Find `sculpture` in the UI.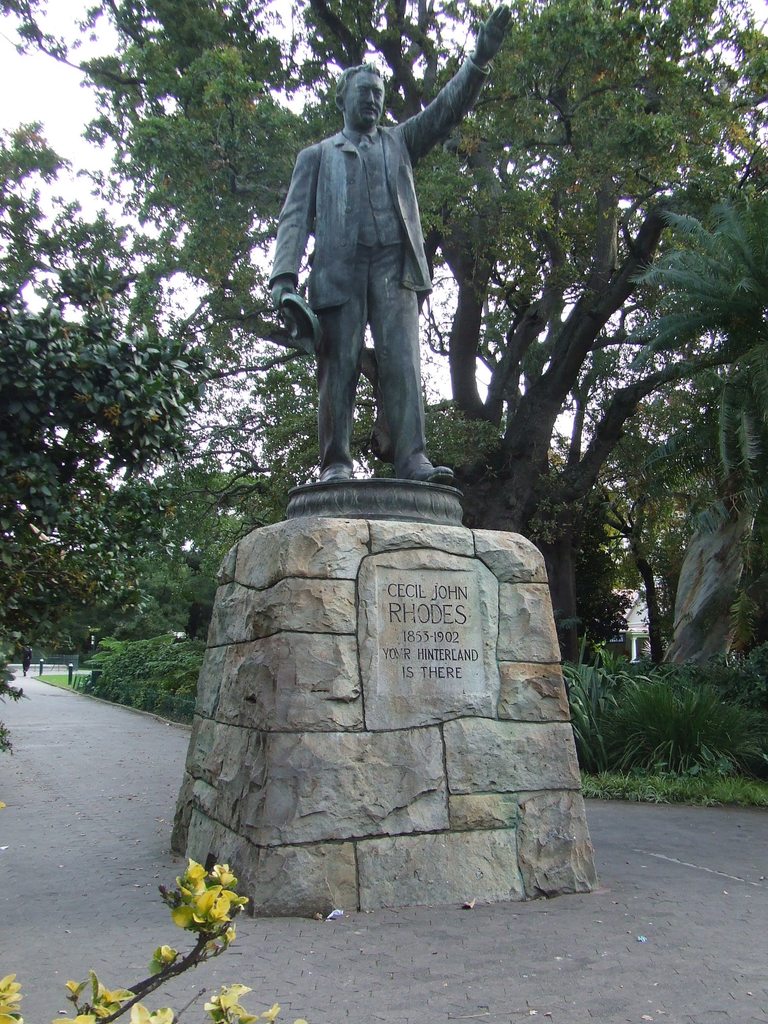
UI element at 264 0 516 508.
